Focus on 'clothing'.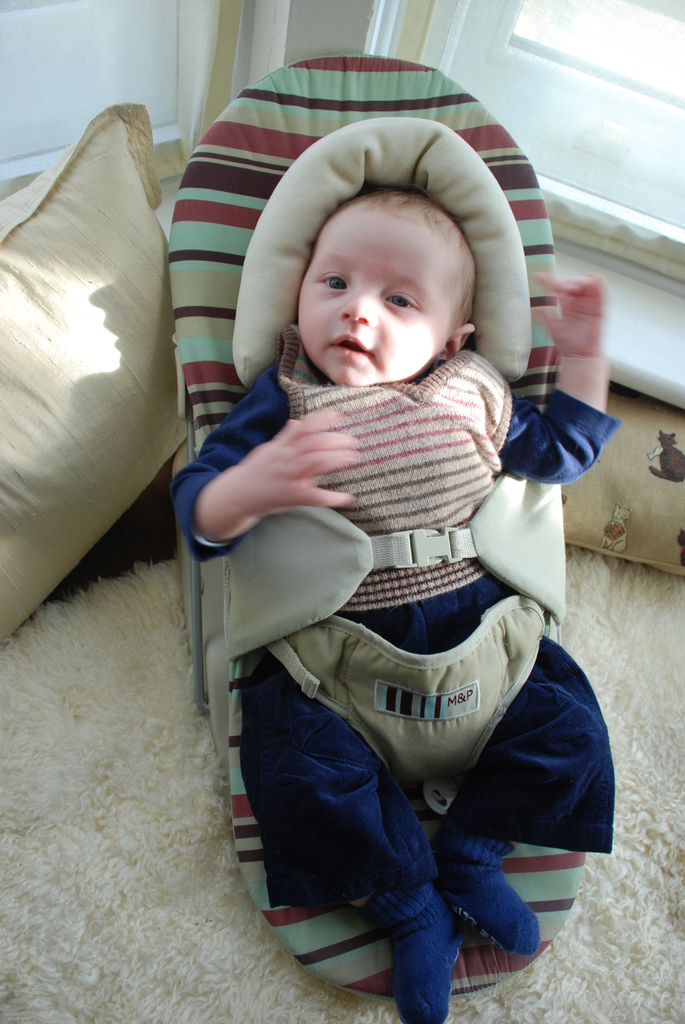
Focused at bbox(162, 216, 609, 984).
